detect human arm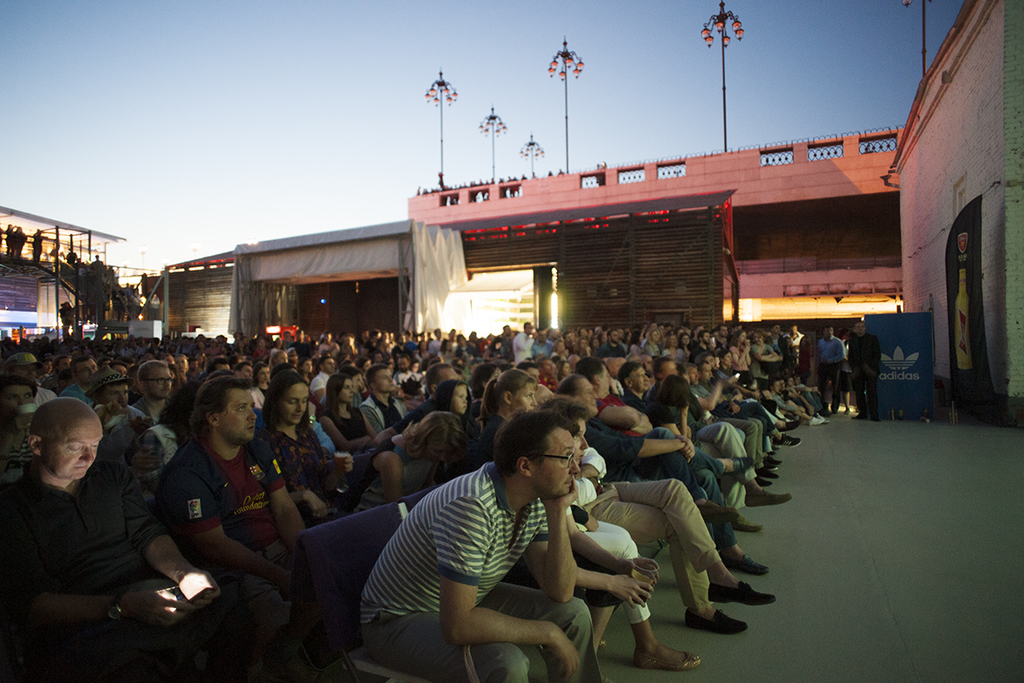
crop(699, 381, 720, 412)
